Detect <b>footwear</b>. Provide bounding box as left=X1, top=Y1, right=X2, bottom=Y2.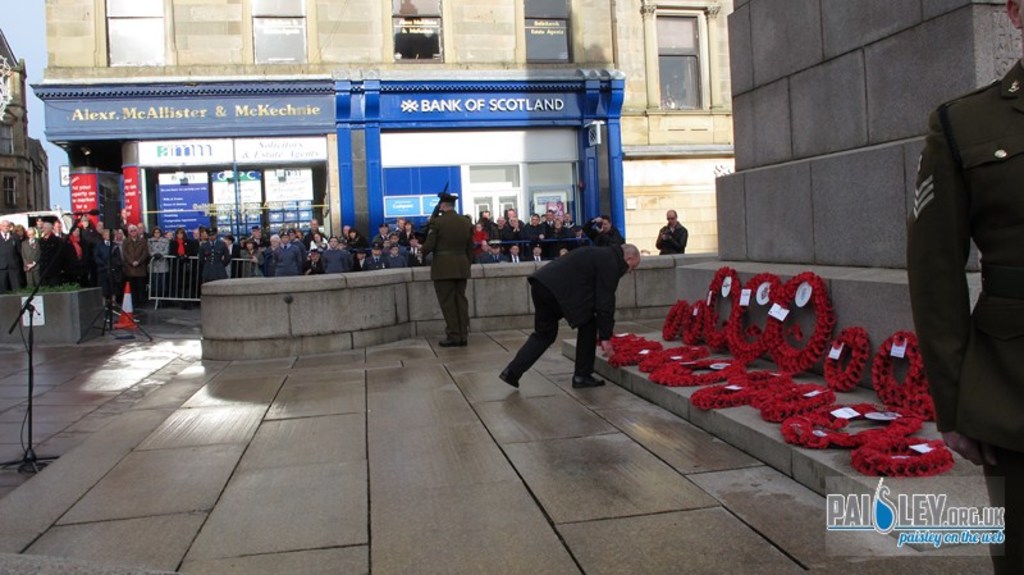
left=572, top=370, right=612, bottom=397.
